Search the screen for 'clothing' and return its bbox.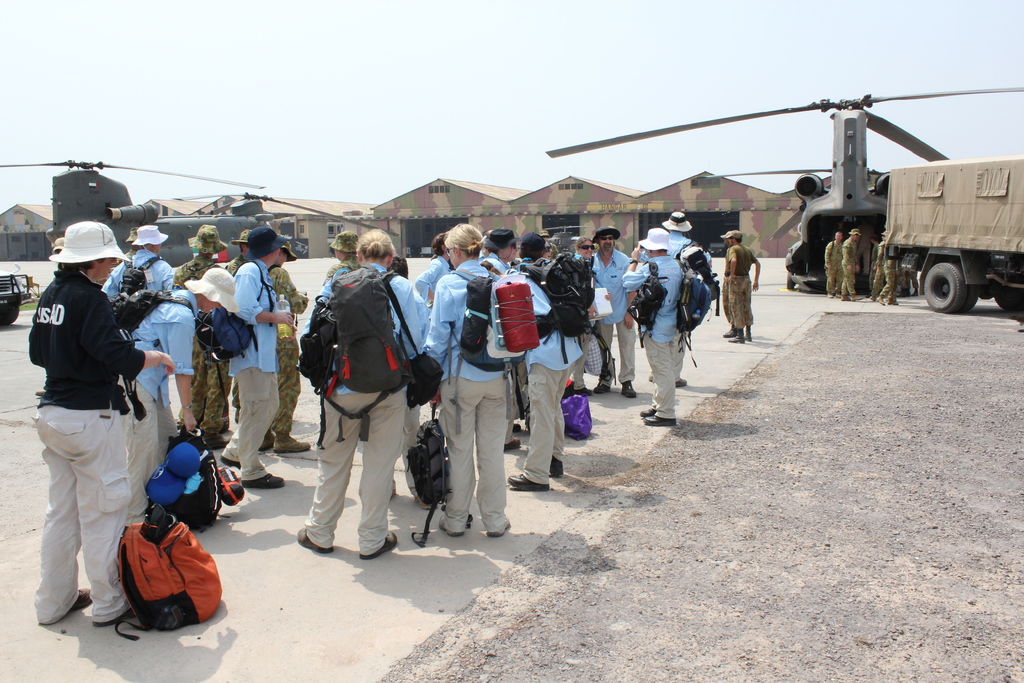
Found: <bbox>832, 233, 862, 310</bbox>.
